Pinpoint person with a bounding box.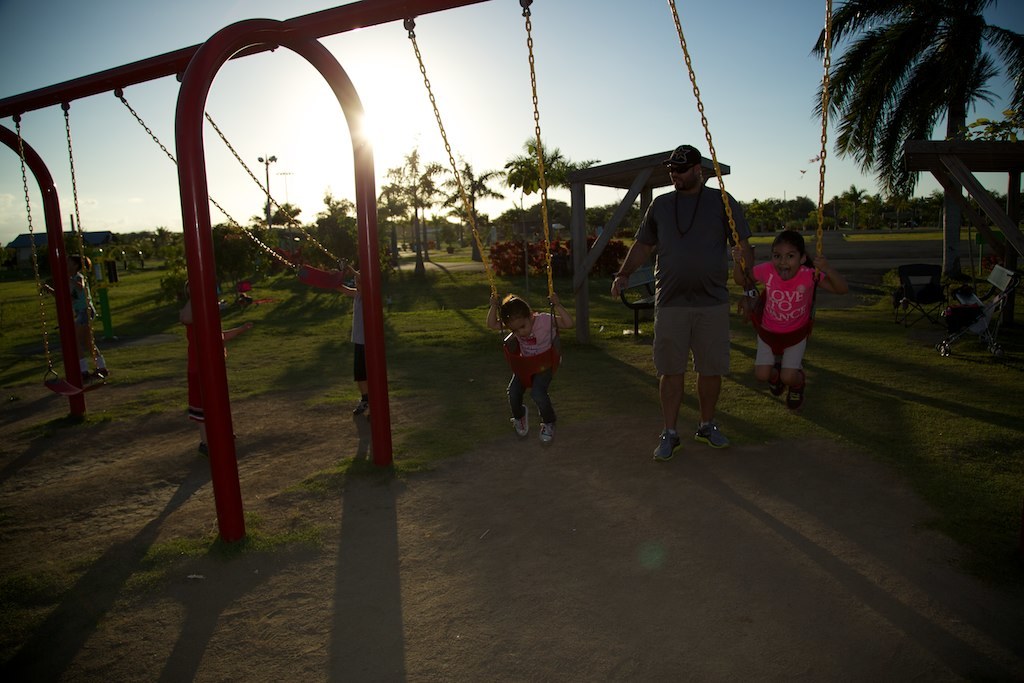
crop(486, 292, 573, 443).
